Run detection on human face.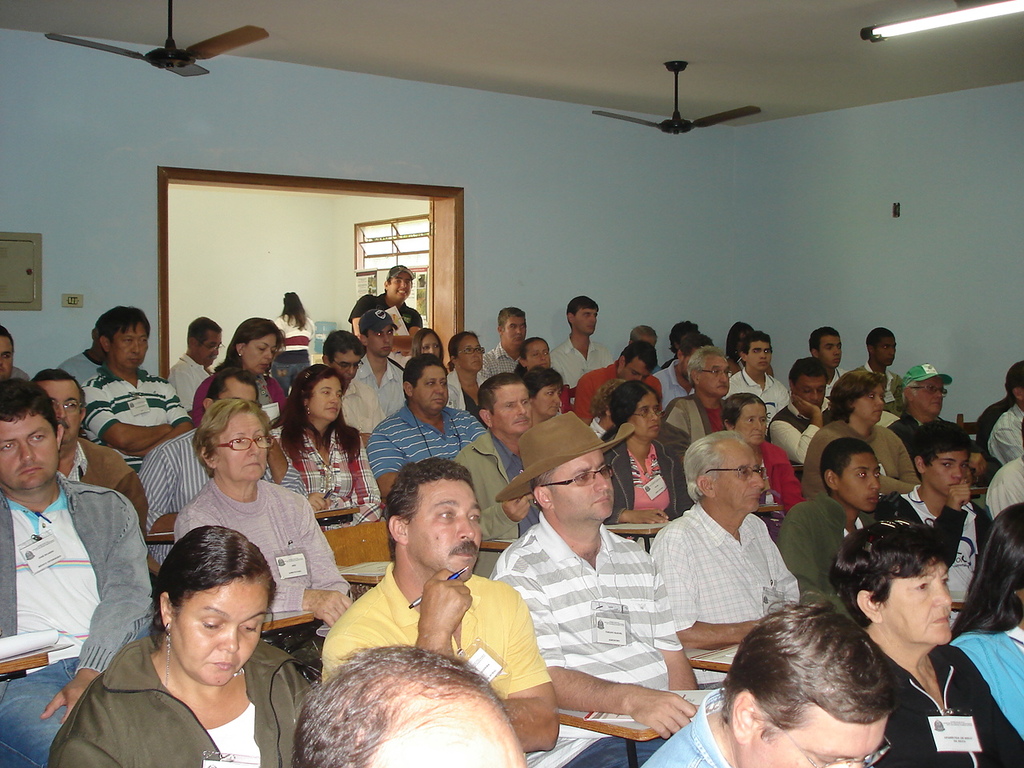
Result: 367 327 391 351.
